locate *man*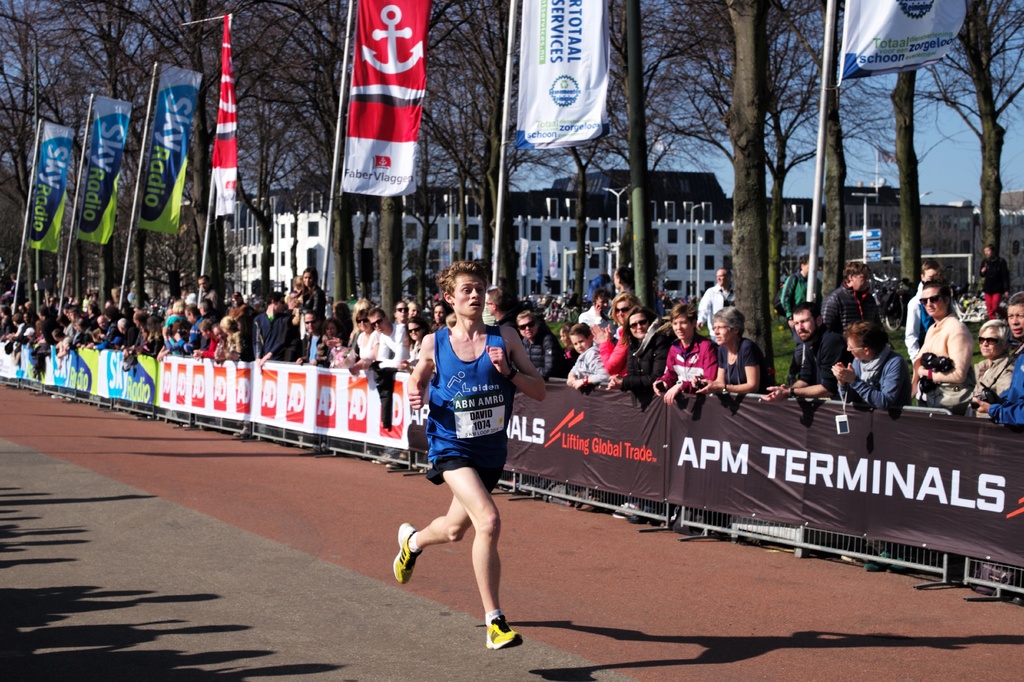
detection(698, 266, 740, 339)
